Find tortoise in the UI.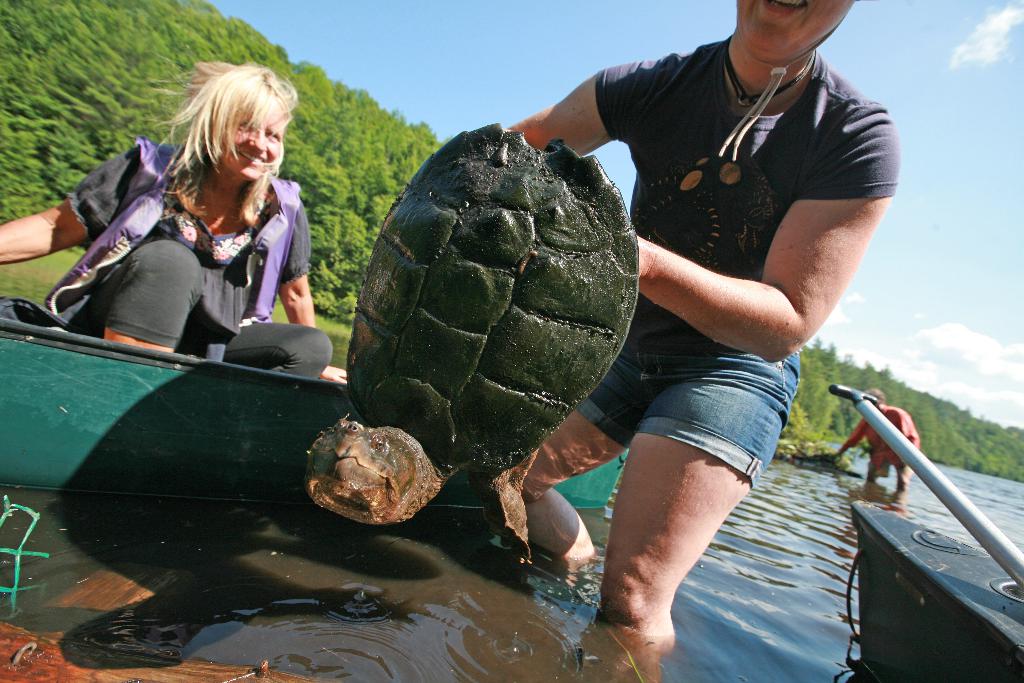
UI element at region(304, 122, 640, 572).
